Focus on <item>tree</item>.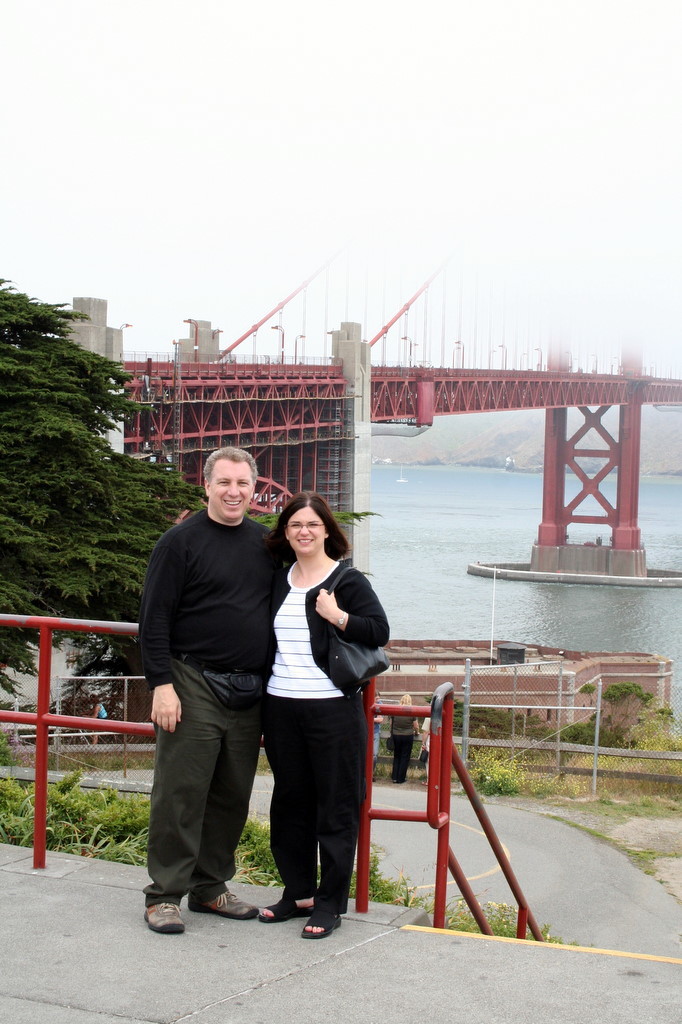
Focused at <region>2, 266, 175, 625</region>.
